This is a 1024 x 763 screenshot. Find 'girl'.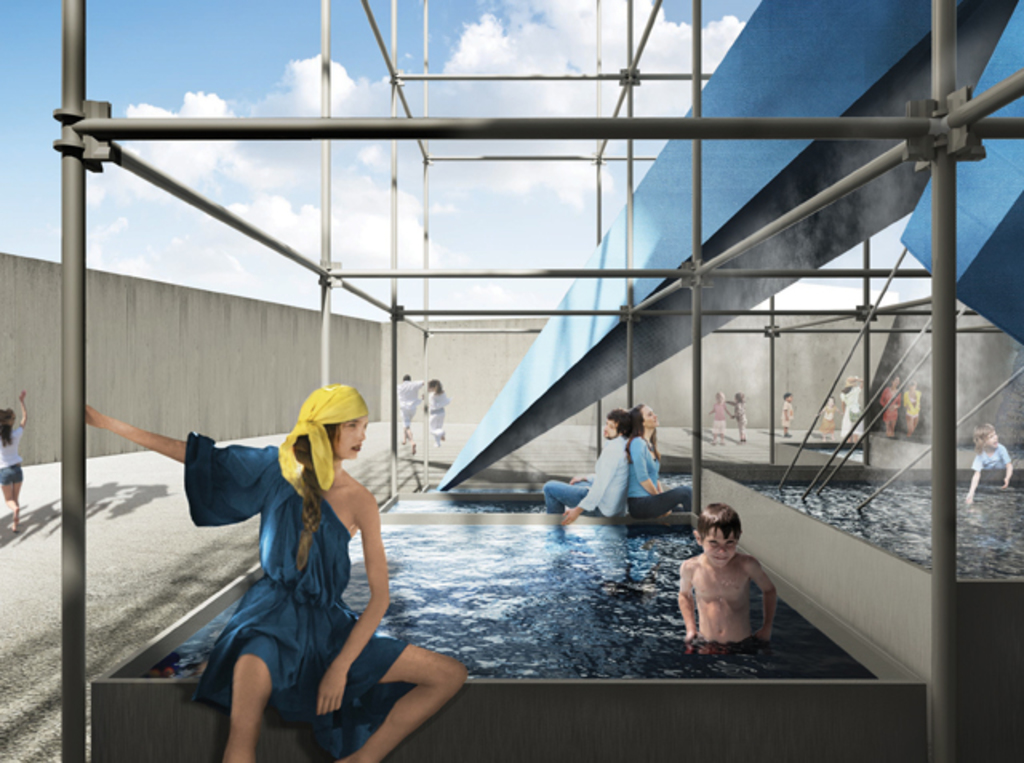
Bounding box: rect(426, 376, 446, 449).
